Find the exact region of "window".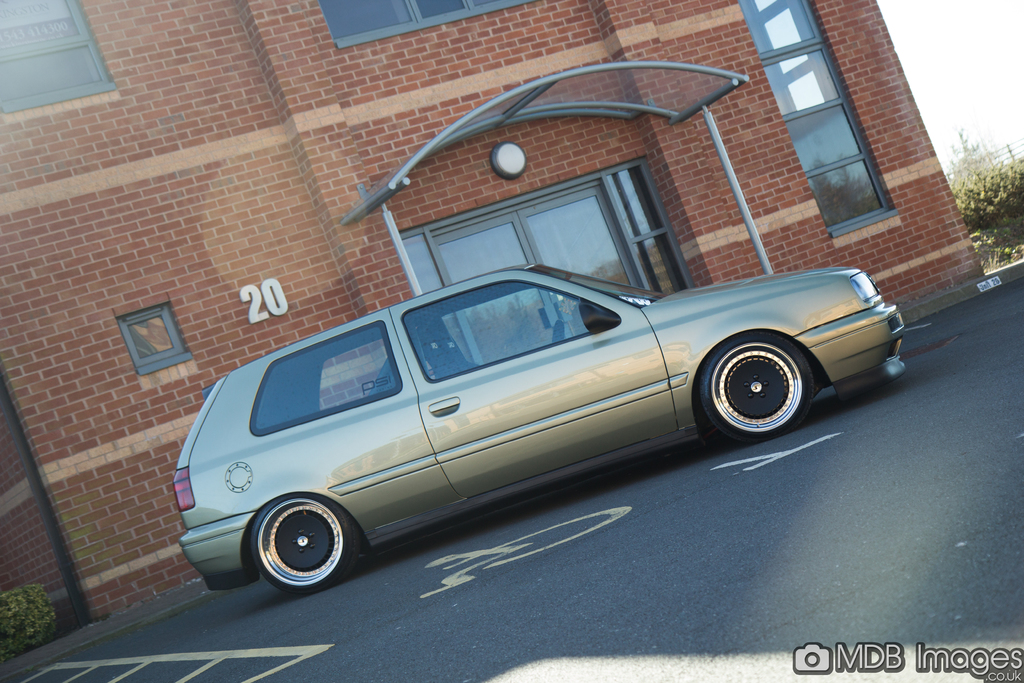
Exact region: {"left": 732, "top": 0, "right": 900, "bottom": 238}.
